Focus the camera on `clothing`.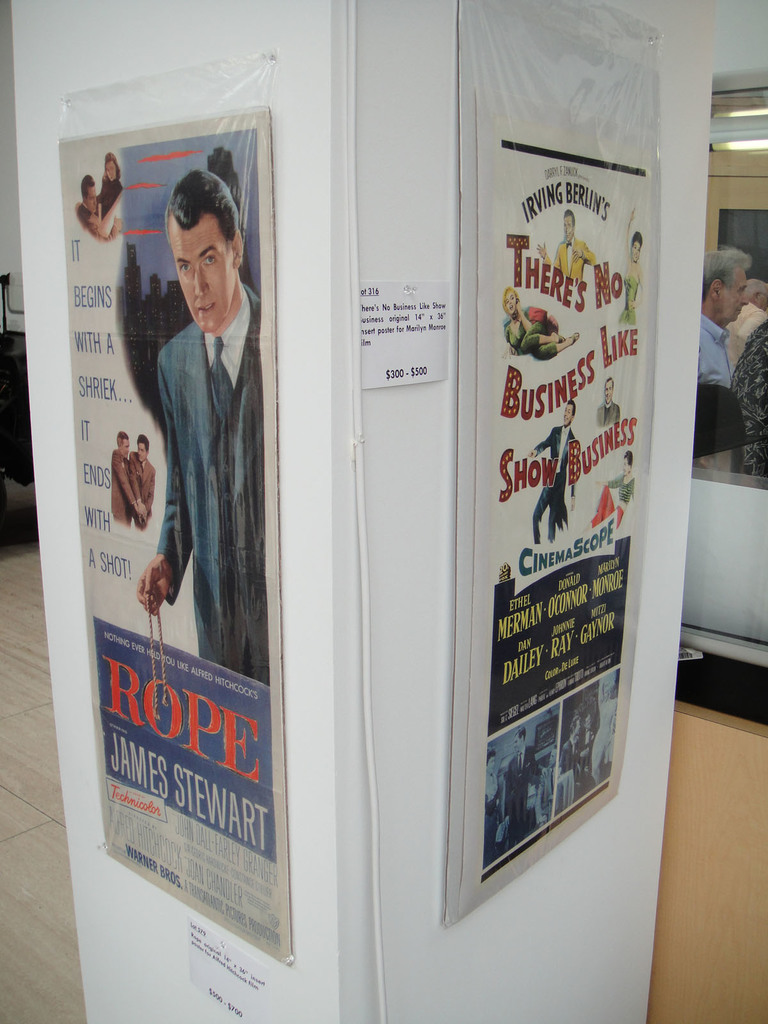
Focus region: [left=733, top=311, right=767, bottom=477].
